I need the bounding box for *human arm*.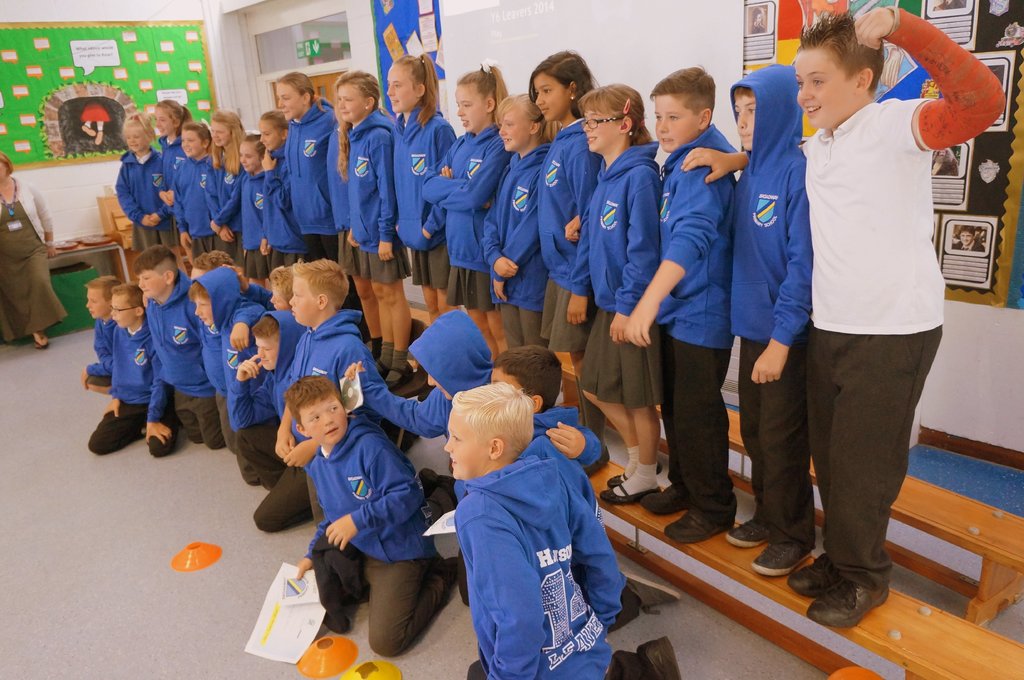
Here it is: crop(81, 332, 124, 387).
